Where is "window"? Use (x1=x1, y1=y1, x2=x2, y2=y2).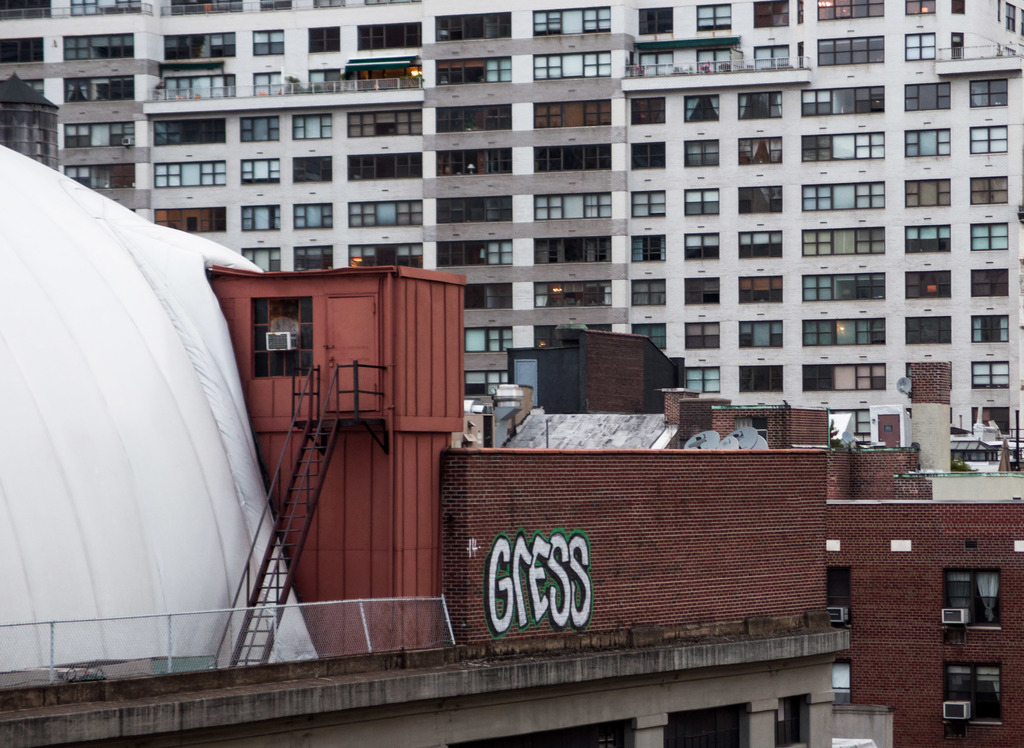
(x1=1006, y1=3, x2=1018, y2=33).
